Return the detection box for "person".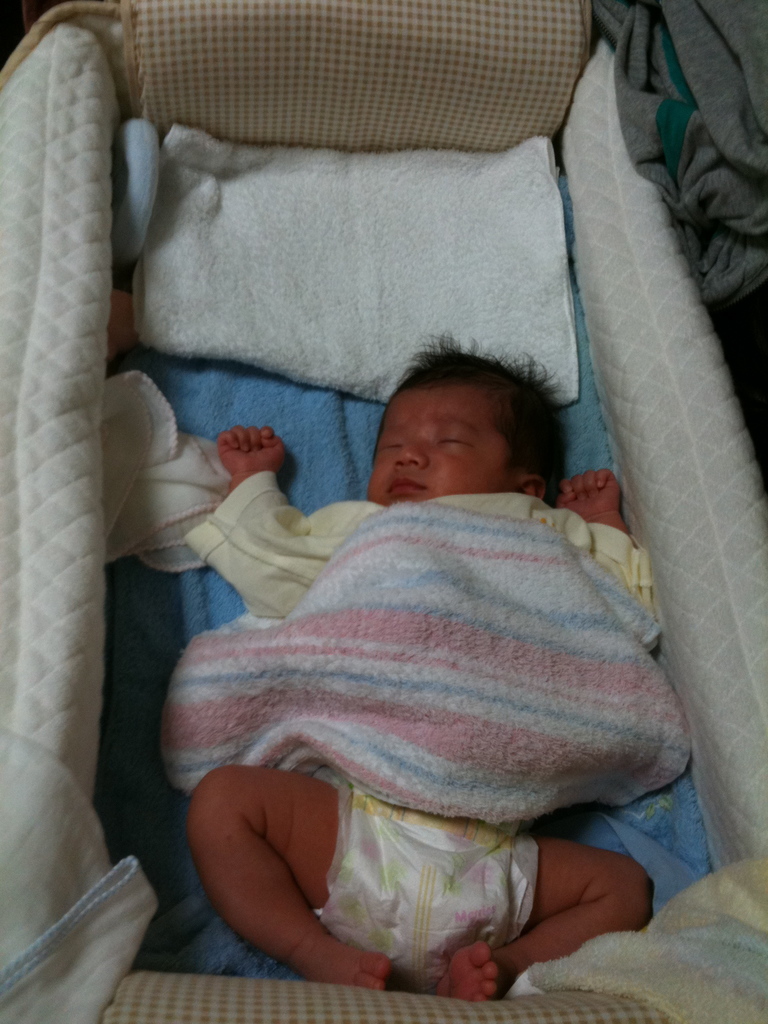
172:301:686:952.
